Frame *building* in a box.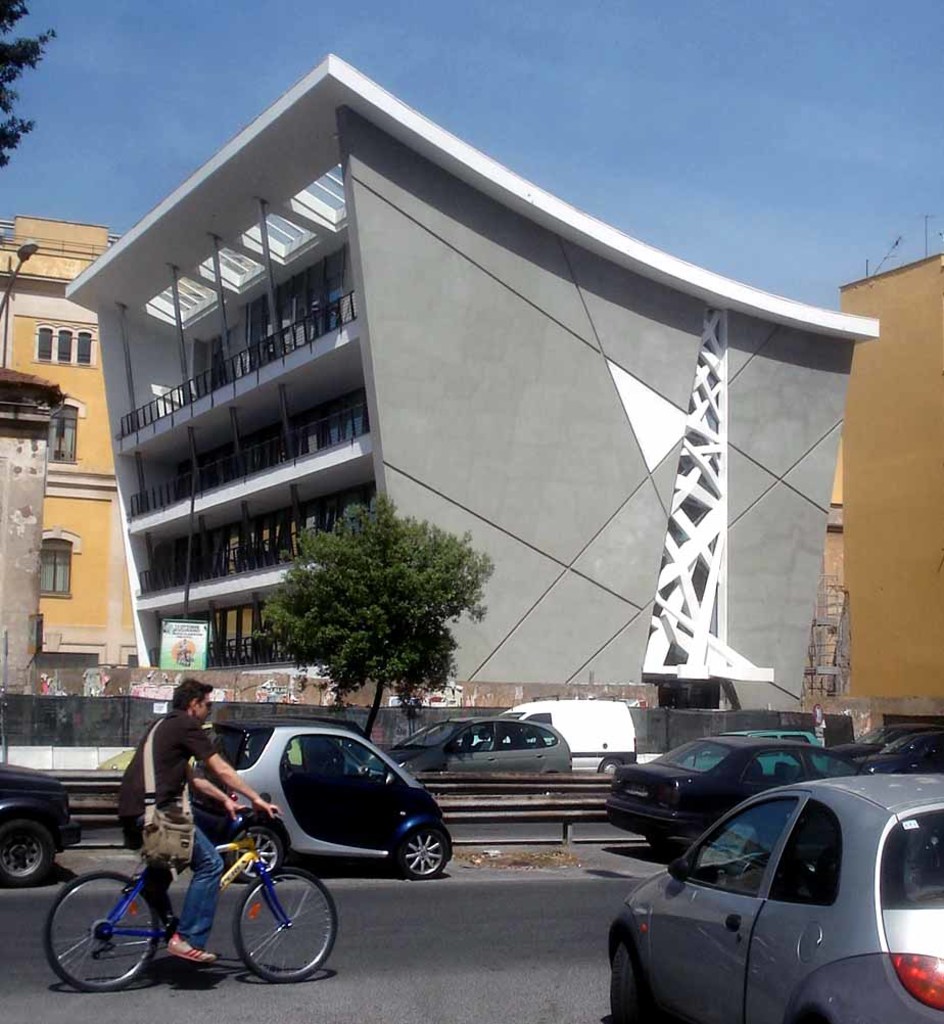
pyautogui.locateOnScreen(66, 52, 877, 697).
